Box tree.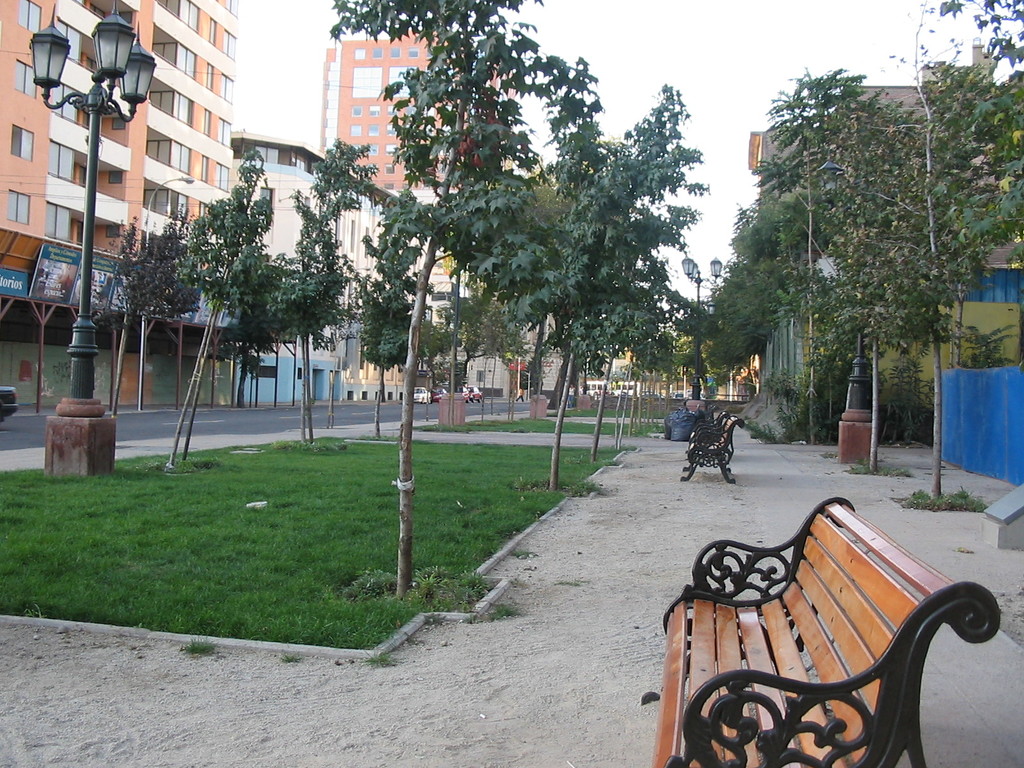
BBox(229, 253, 266, 406).
